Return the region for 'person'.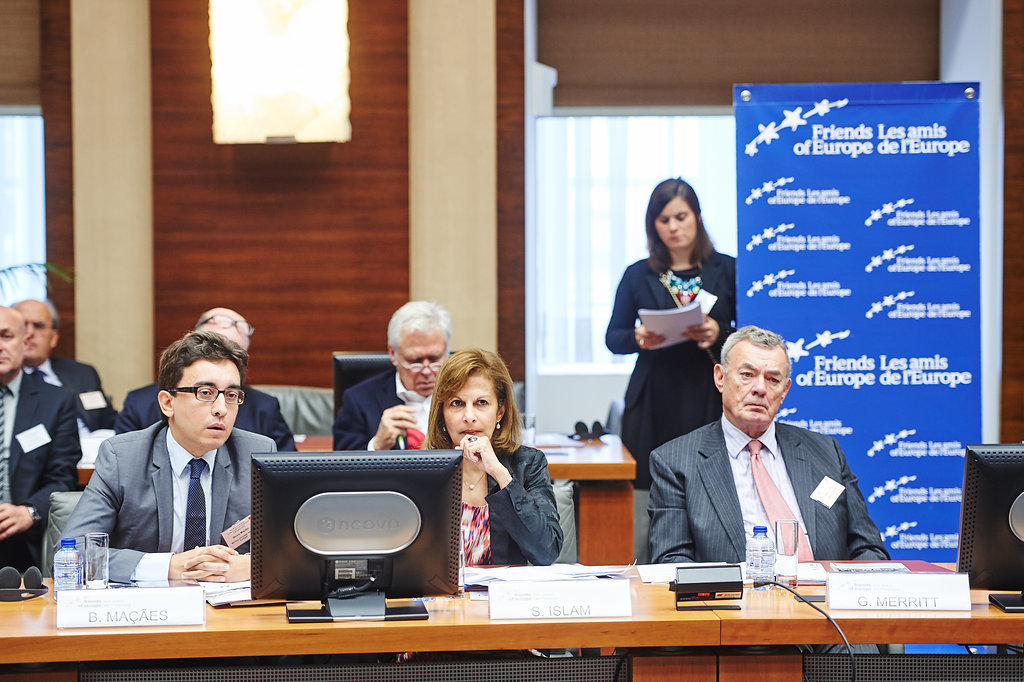
119:305:296:457.
